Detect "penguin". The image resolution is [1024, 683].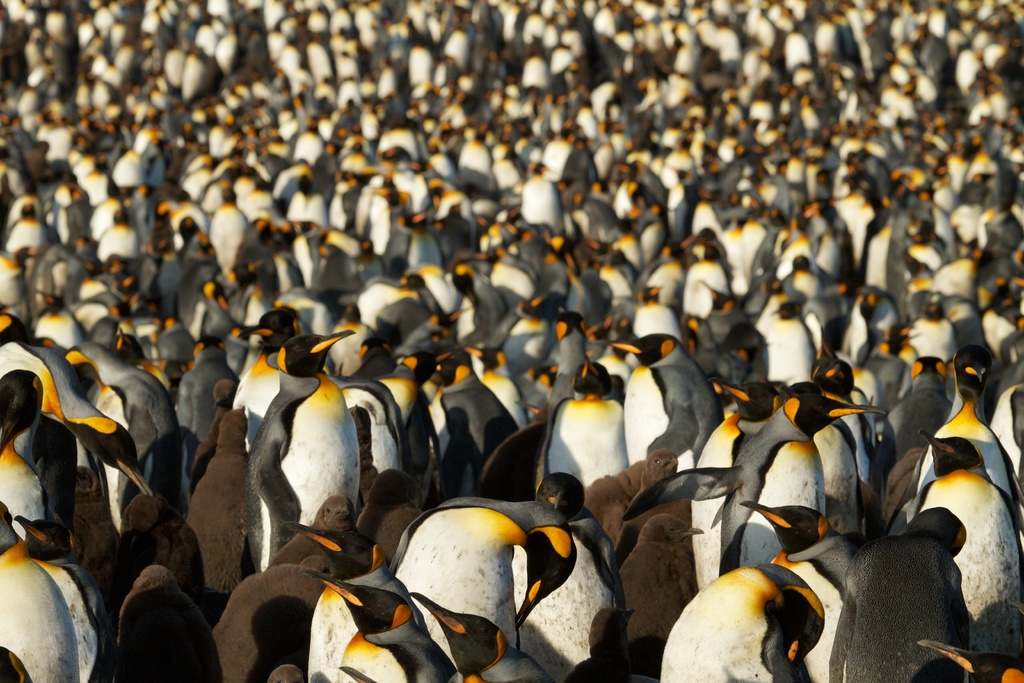
pyautogui.locateOnScreen(932, 242, 985, 300).
